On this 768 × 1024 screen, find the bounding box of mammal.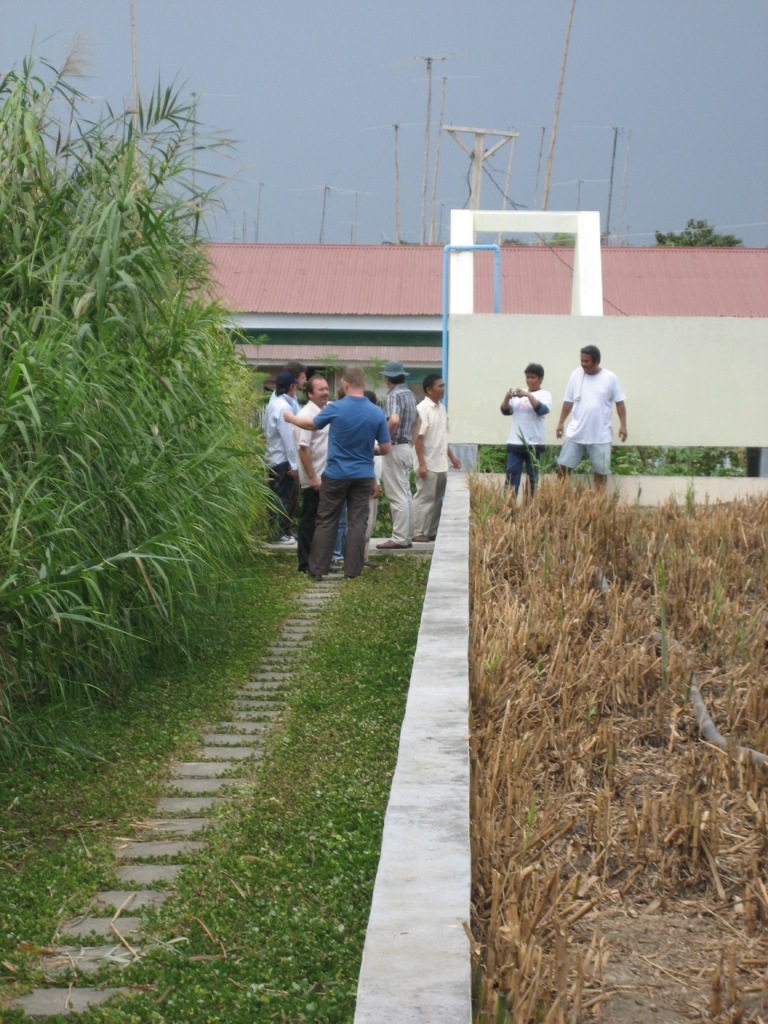
Bounding box: [x1=382, y1=359, x2=421, y2=547].
